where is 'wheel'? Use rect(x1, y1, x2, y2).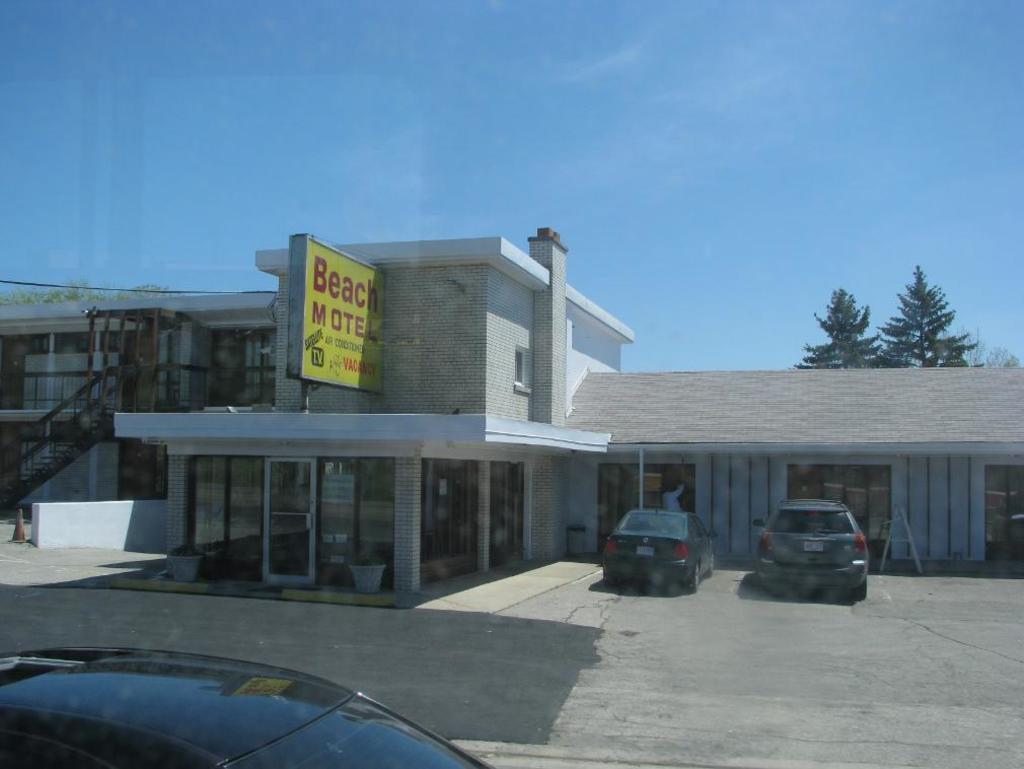
rect(758, 581, 774, 590).
